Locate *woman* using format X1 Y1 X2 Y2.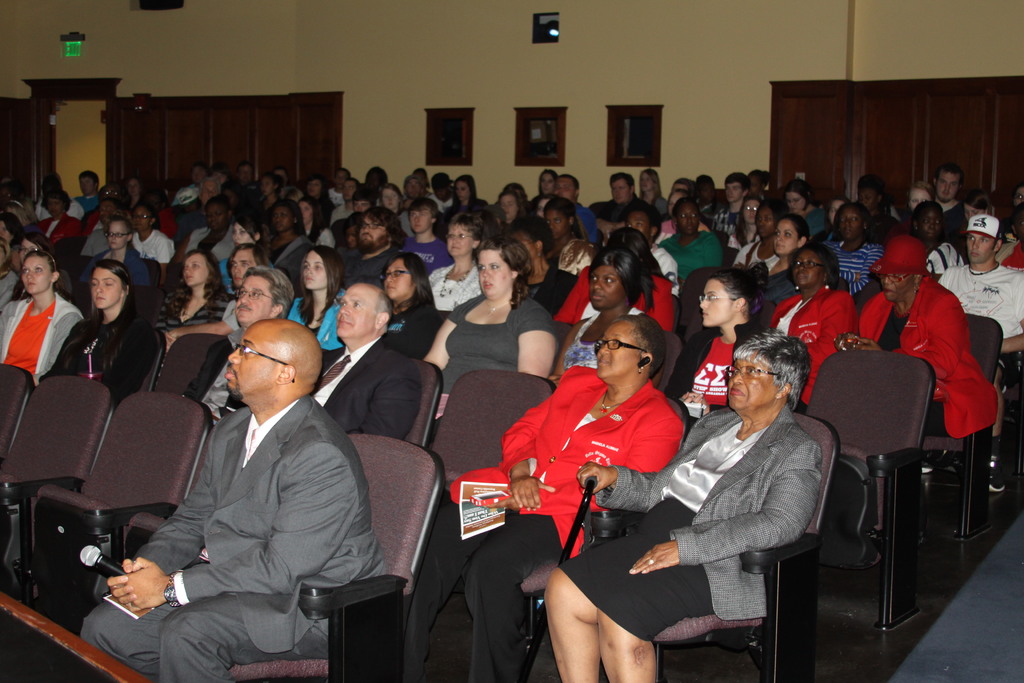
88 221 148 297.
